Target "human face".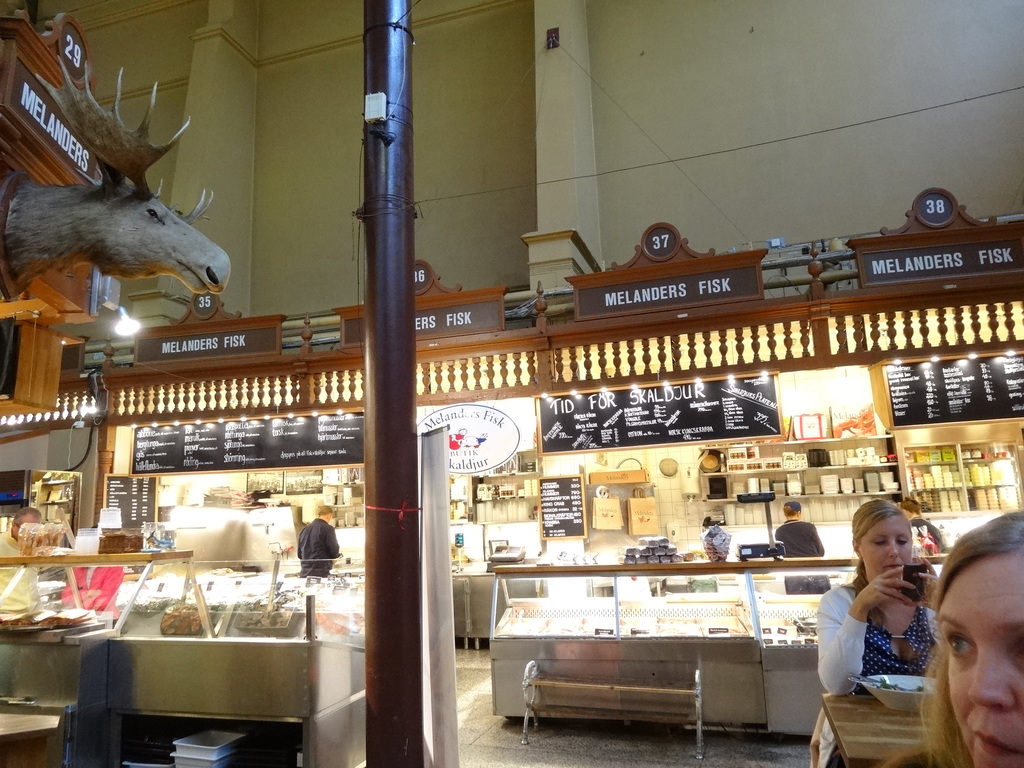
Target region: 325/512/333/521.
